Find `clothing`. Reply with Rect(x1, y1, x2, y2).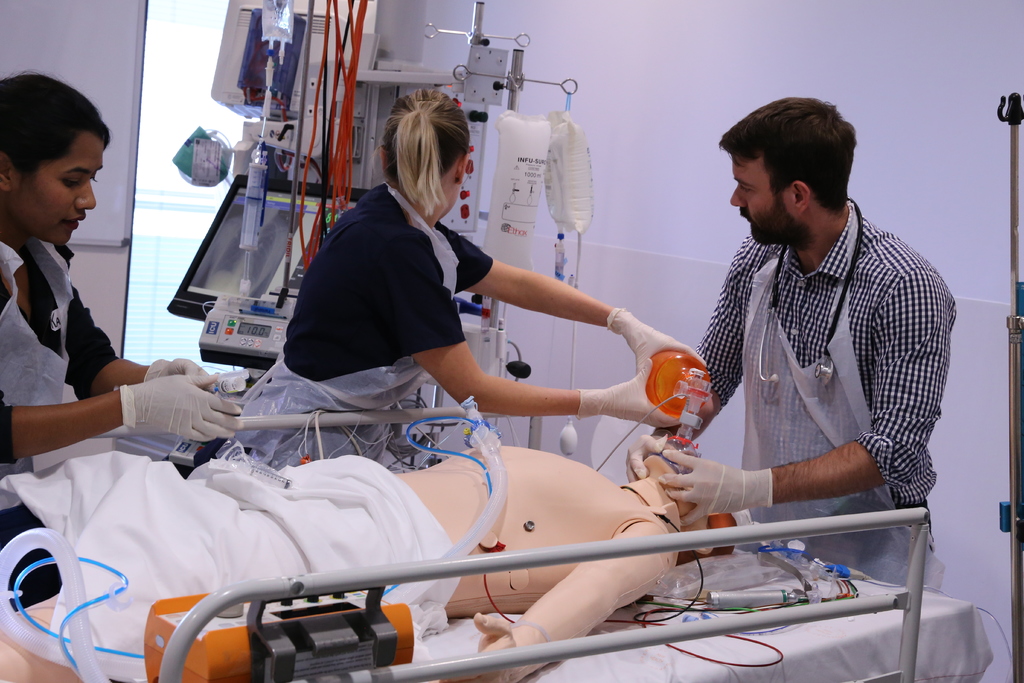
Rect(678, 169, 950, 557).
